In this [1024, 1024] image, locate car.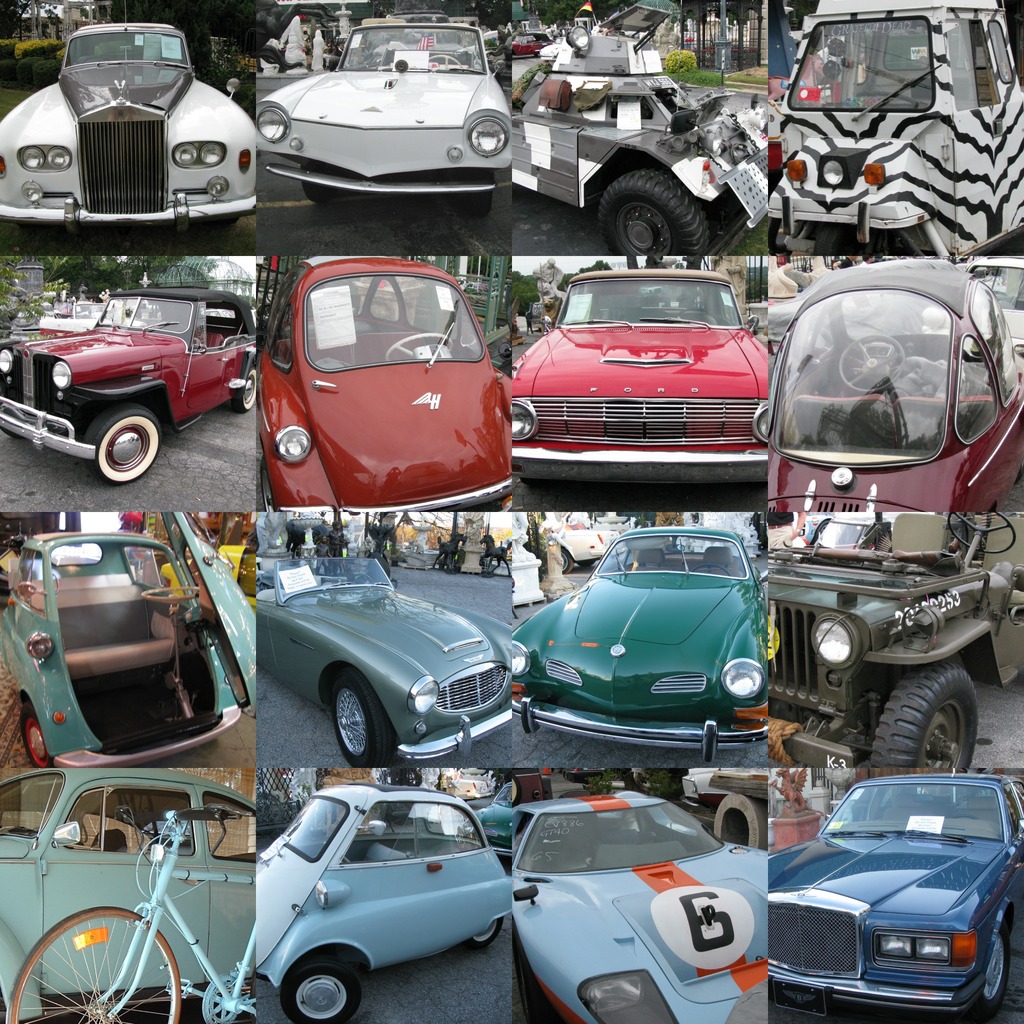
Bounding box: x1=0, y1=22, x2=257, y2=232.
